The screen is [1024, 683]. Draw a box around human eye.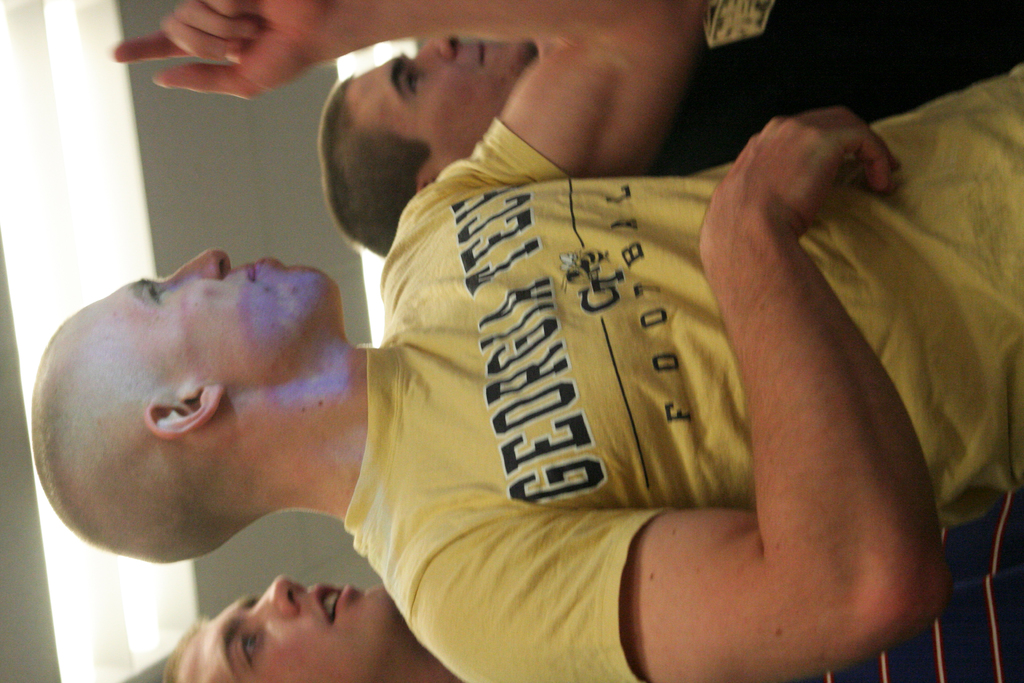
locate(241, 627, 263, 664).
